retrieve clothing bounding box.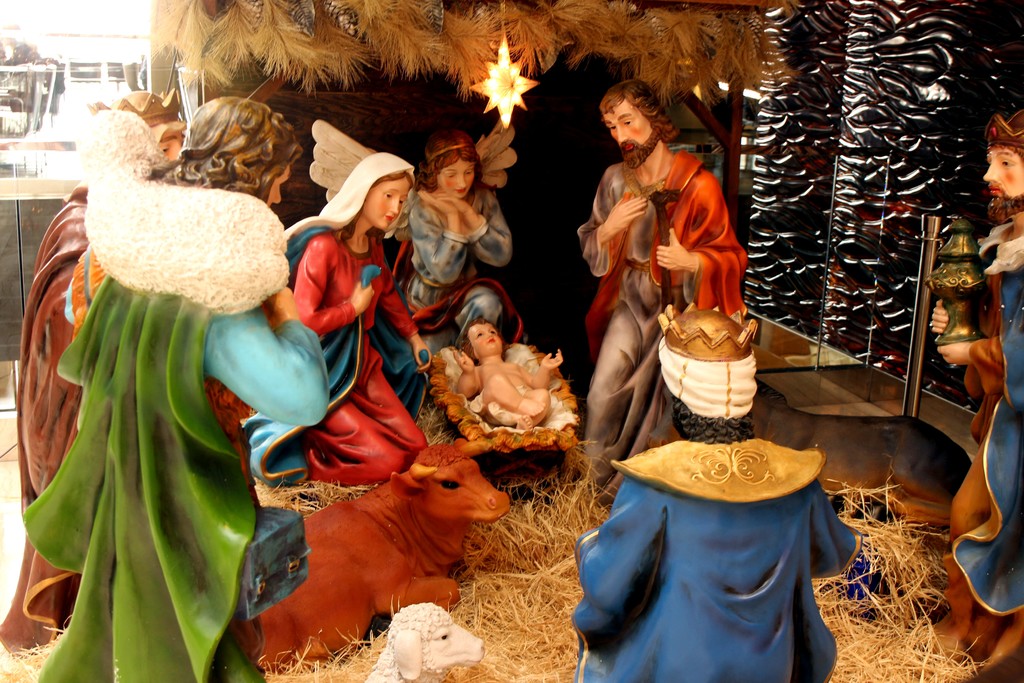
Bounding box: [x1=0, y1=183, x2=94, y2=643].
